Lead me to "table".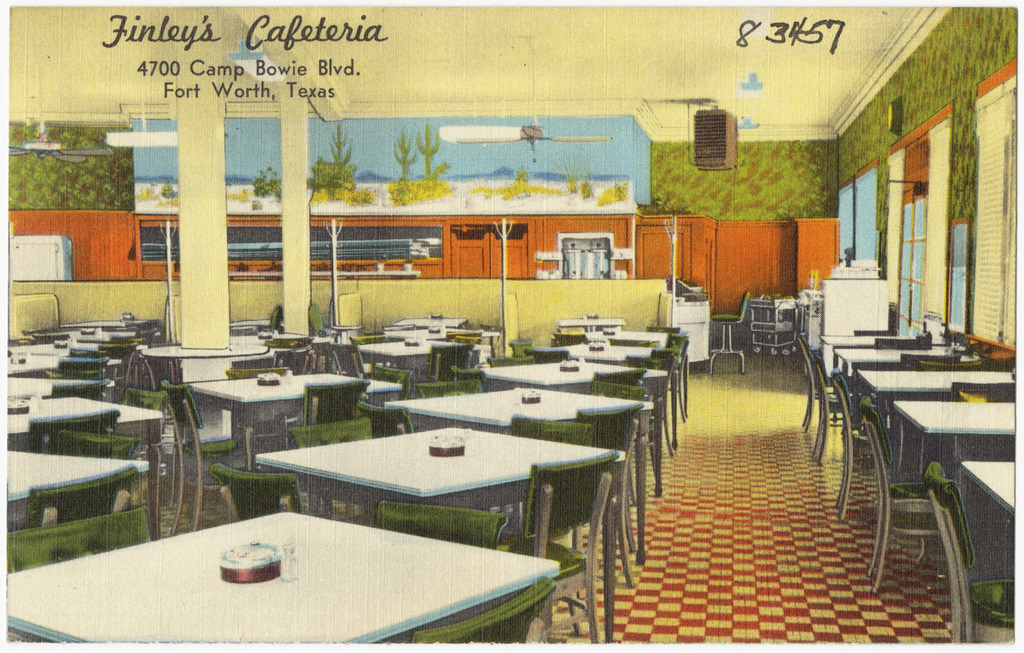
Lead to locate(960, 458, 1015, 581).
